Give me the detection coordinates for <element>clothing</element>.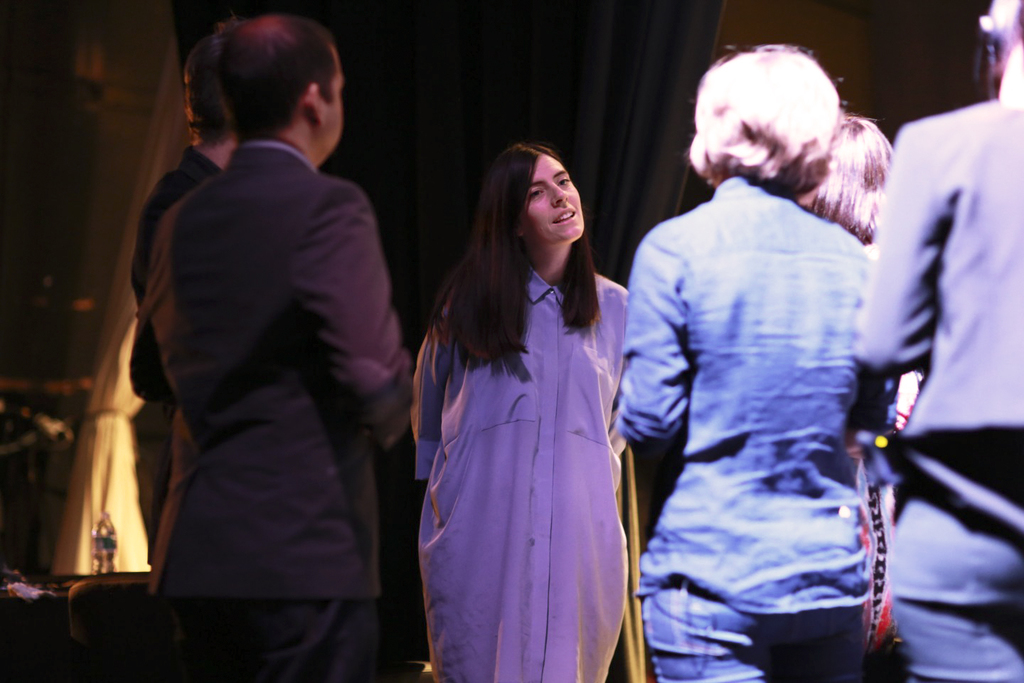
[left=849, top=366, right=921, bottom=657].
